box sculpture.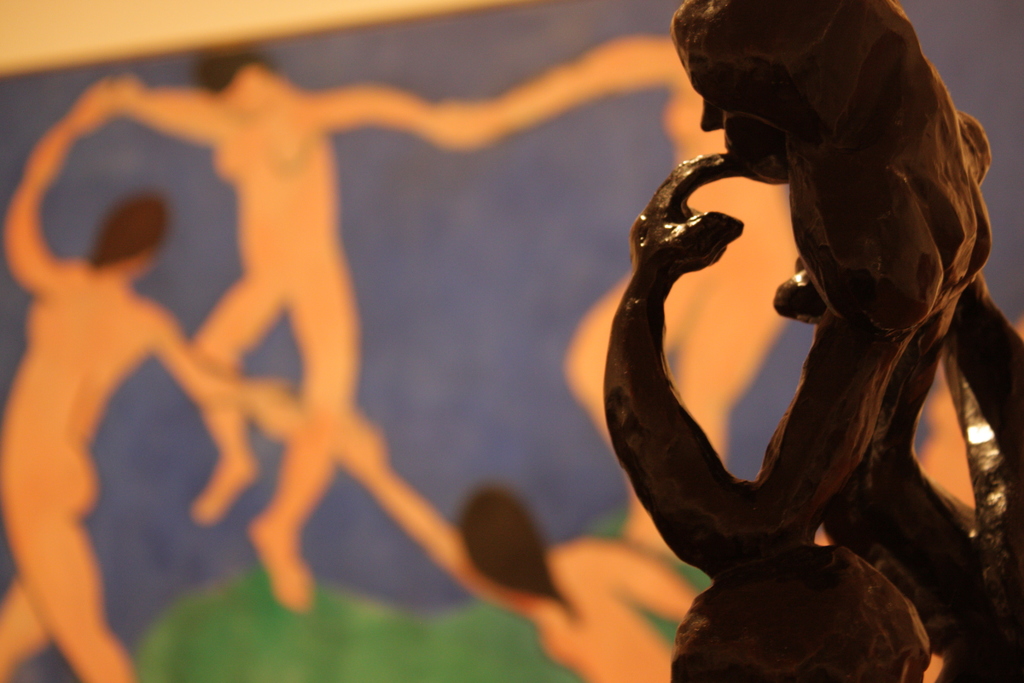
596/0/1023/682.
